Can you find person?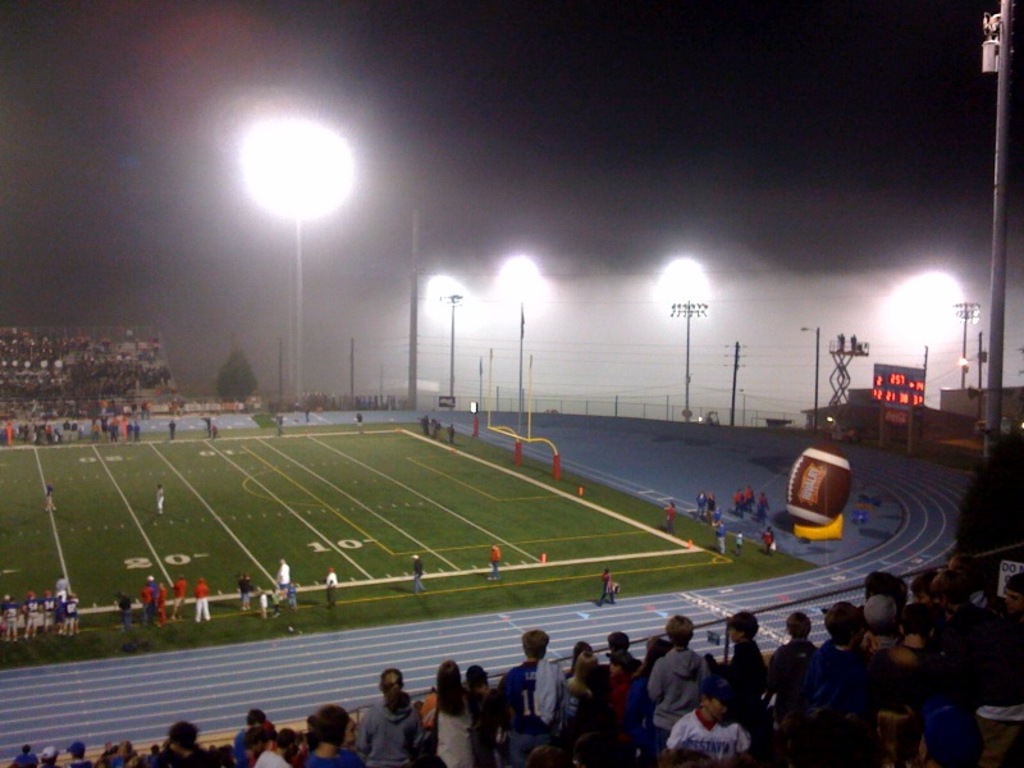
Yes, bounding box: locate(170, 572, 186, 620).
